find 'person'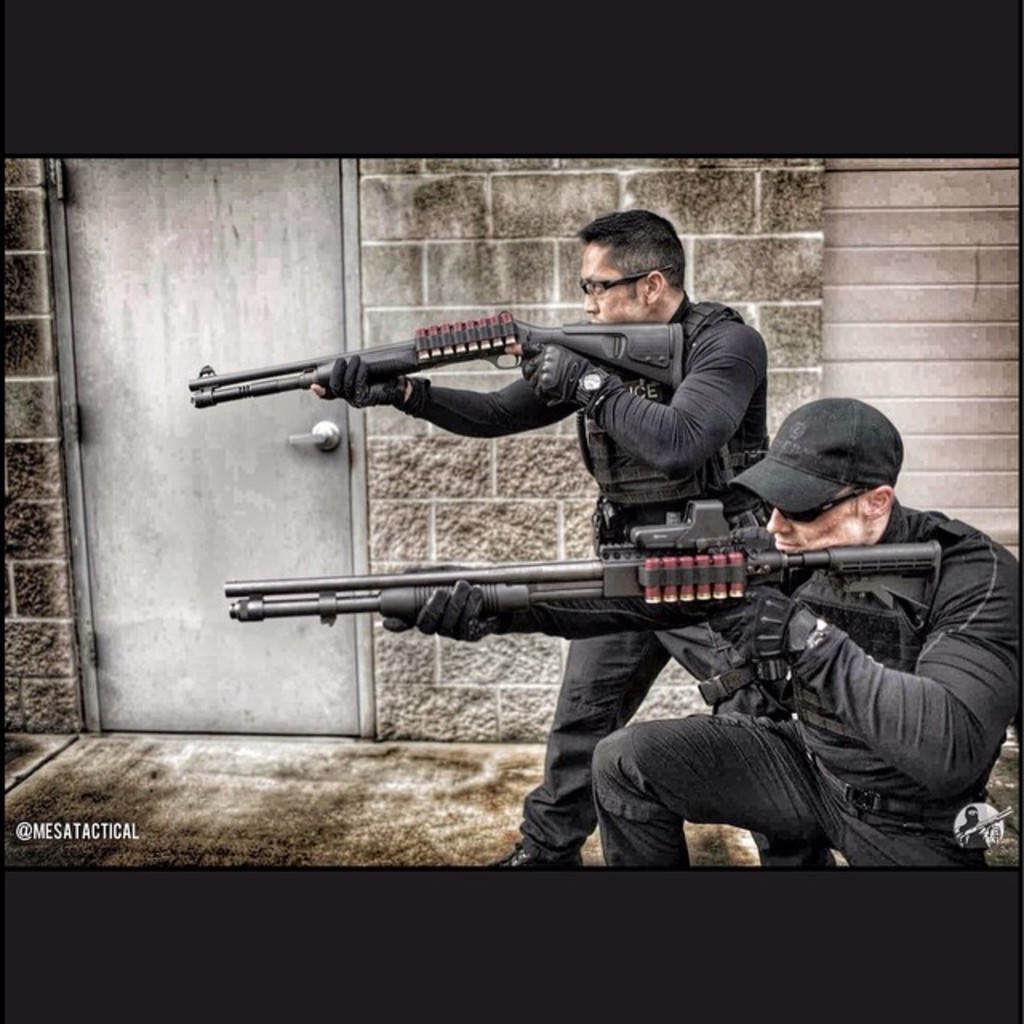
select_region(382, 398, 1019, 877)
